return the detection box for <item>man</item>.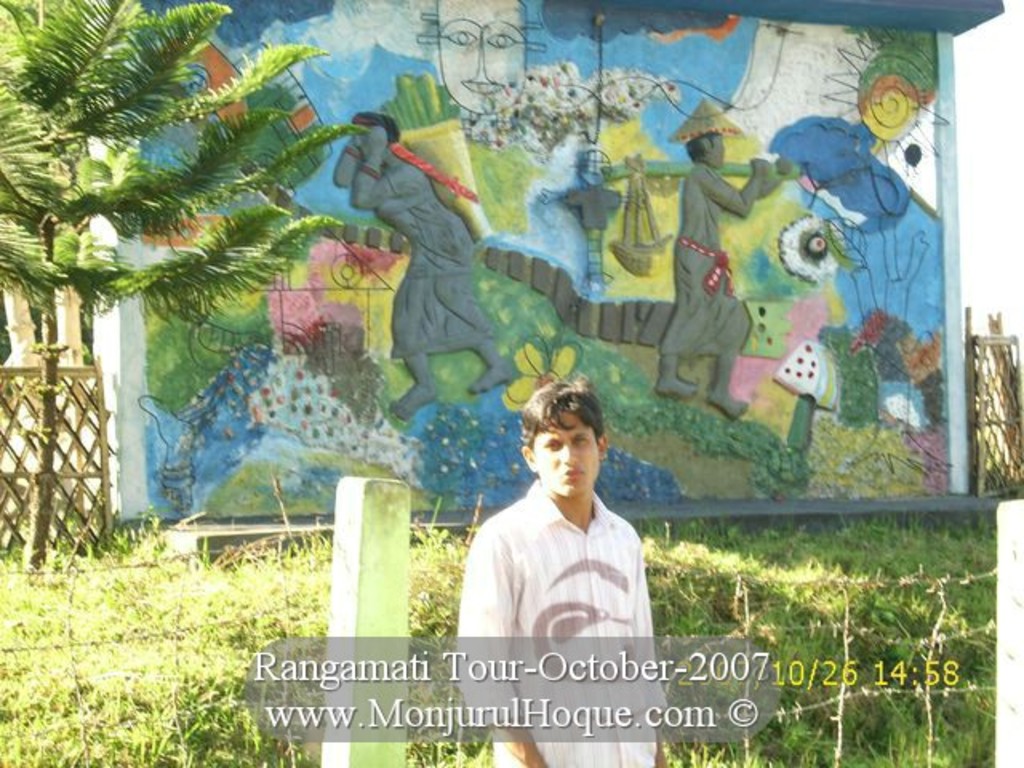
box(448, 378, 667, 666).
